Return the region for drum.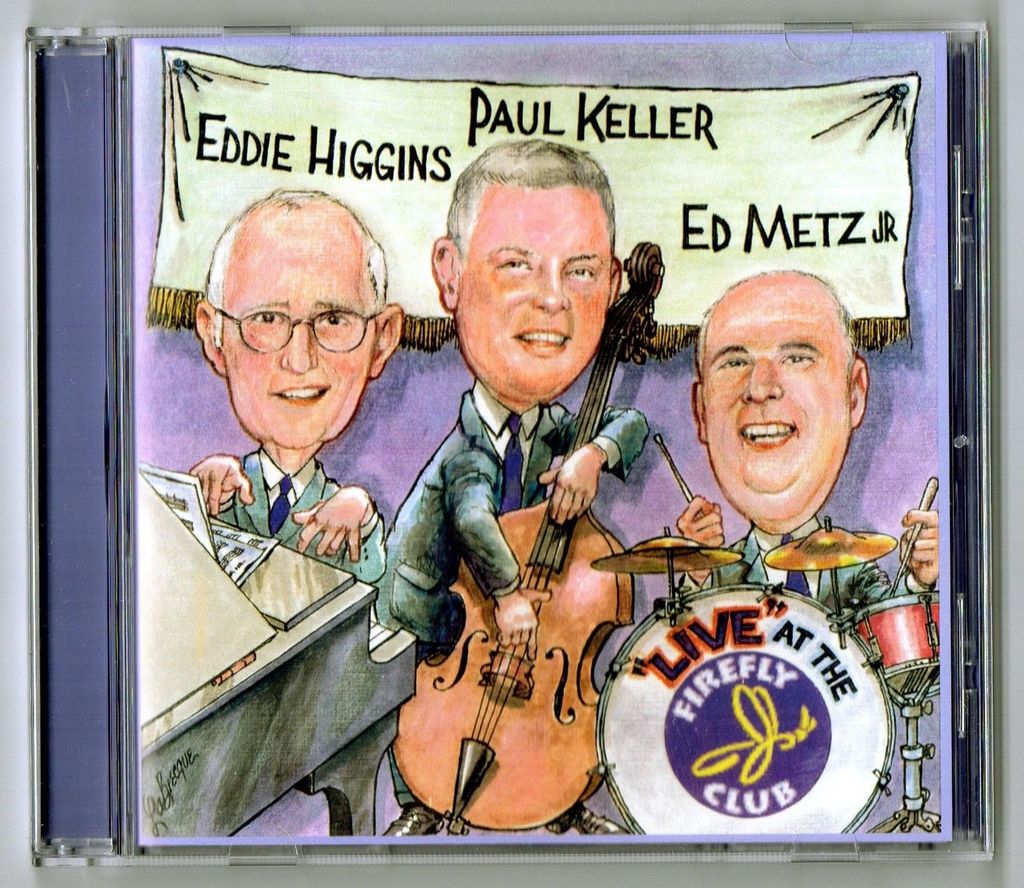
BBox(854, 581, 941, 680).
